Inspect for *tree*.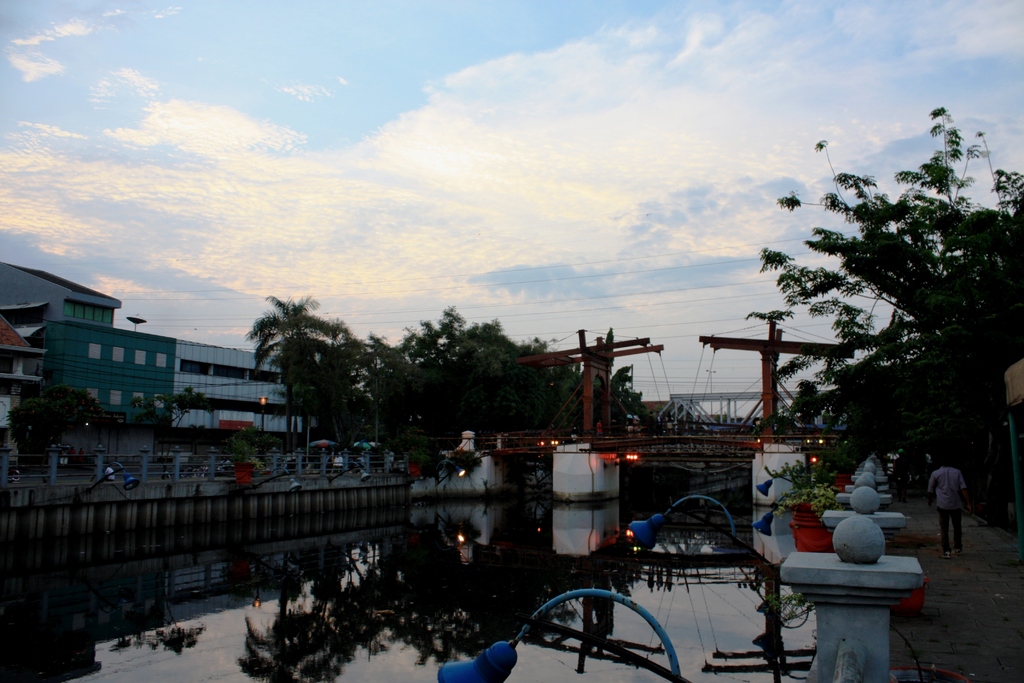
Inspection: [232,276,360,442].
